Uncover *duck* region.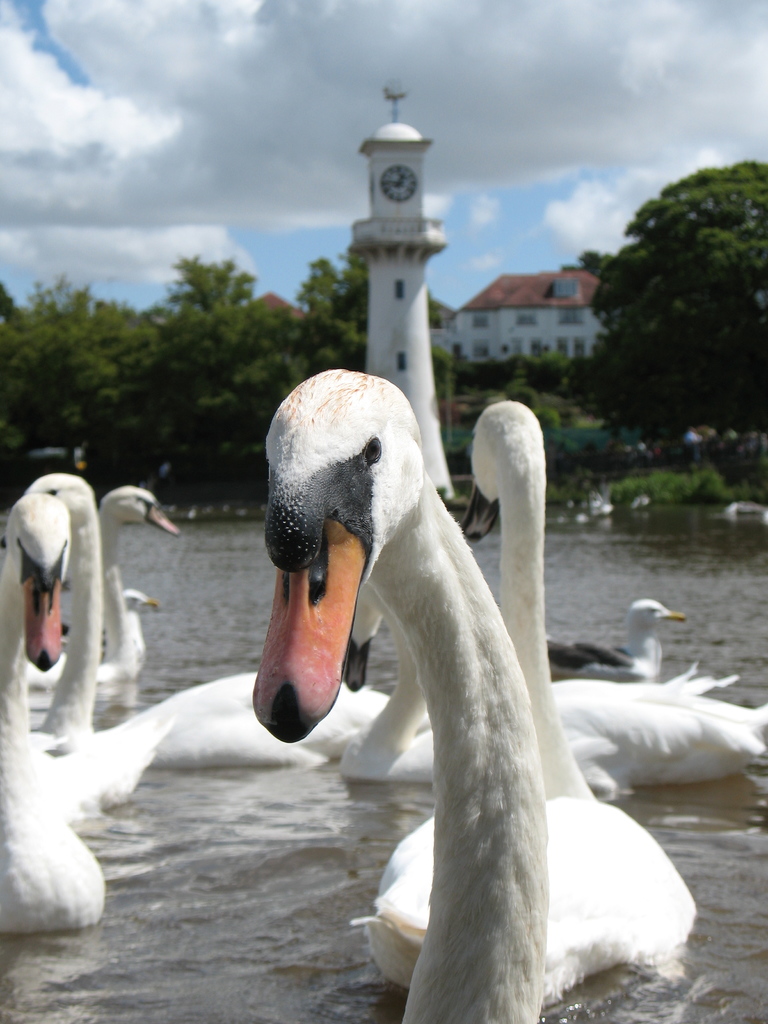
Uncovered: (541,595,688,686).
